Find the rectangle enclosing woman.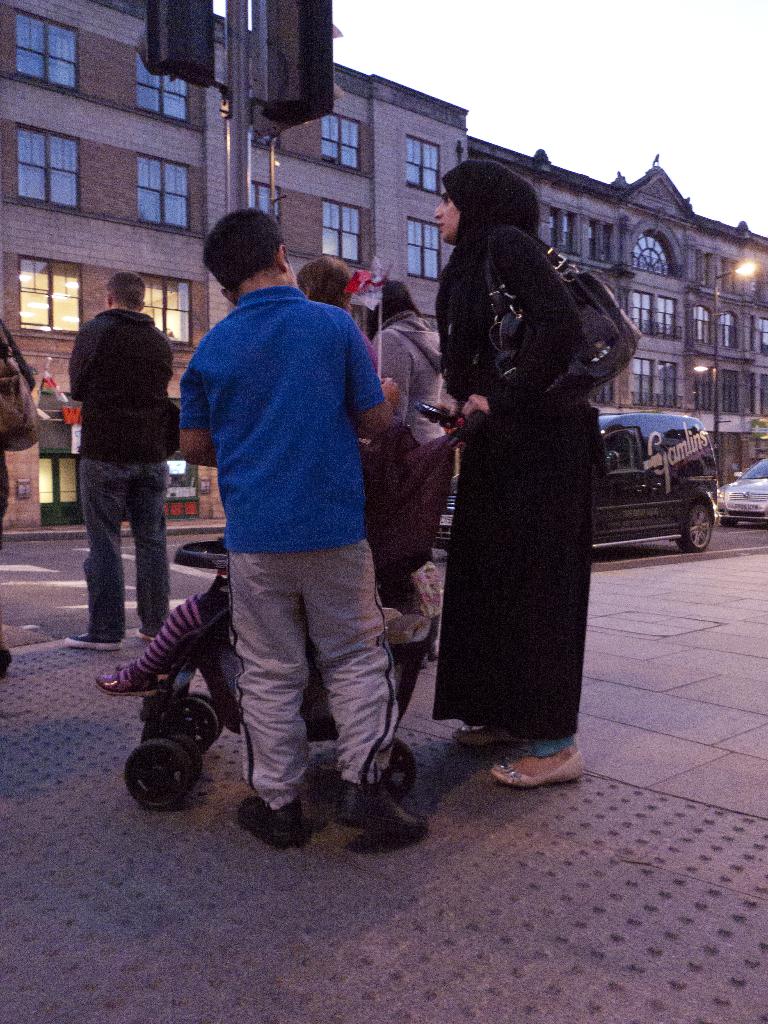
crop(365, 279, 448, 619).
